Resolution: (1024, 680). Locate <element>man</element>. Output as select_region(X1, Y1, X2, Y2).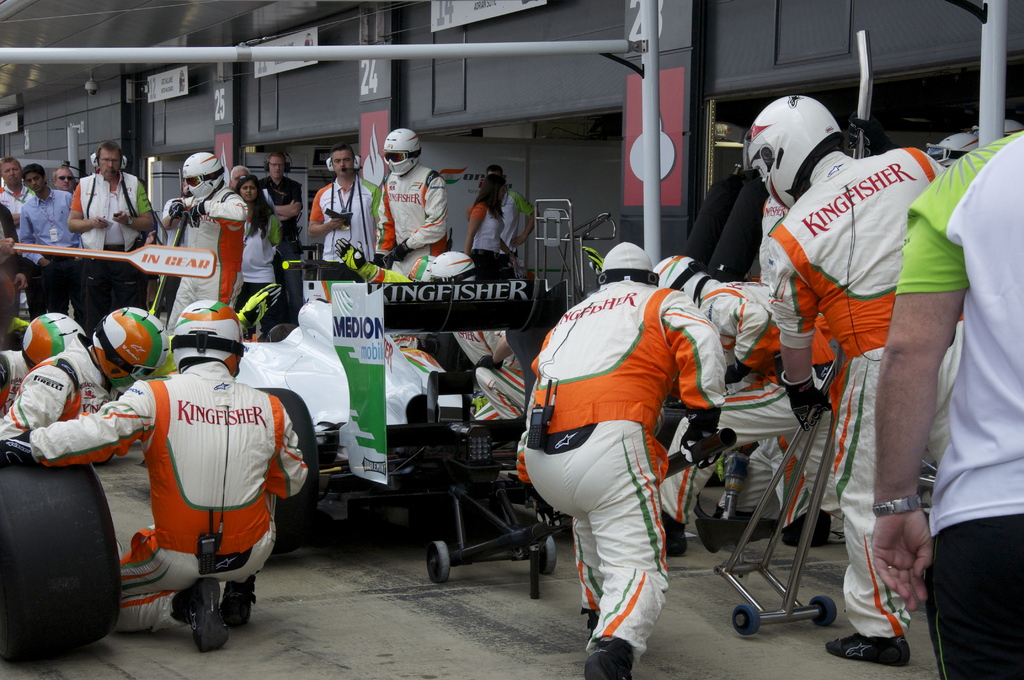
select_region(227, 163, 275, 211).
